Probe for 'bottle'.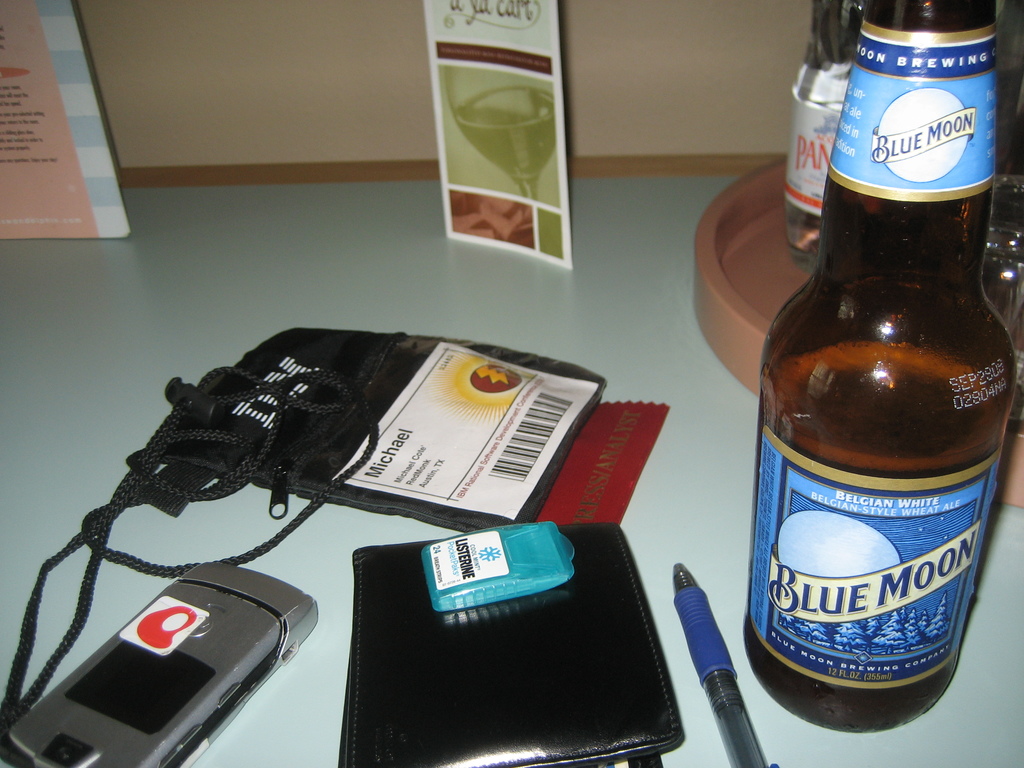
Probe result: x1=746, y1=59, x2=1004, y2=723.
